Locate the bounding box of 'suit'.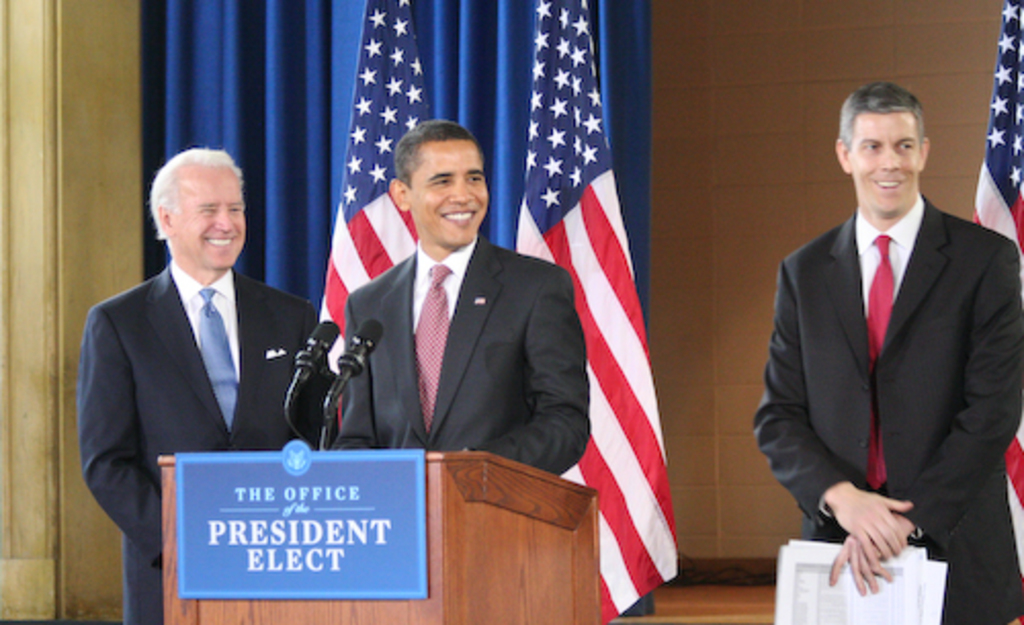
Bounding box: (x1=78, y1=260, x2=319, y2=623).
